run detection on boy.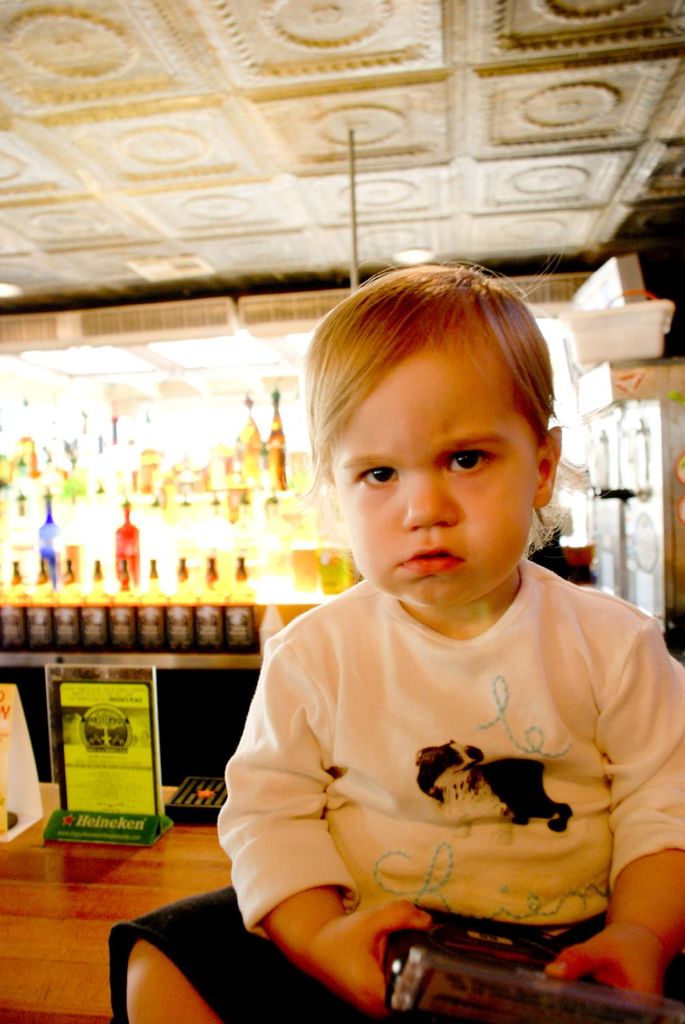
Result: 110:256:684:1019.
